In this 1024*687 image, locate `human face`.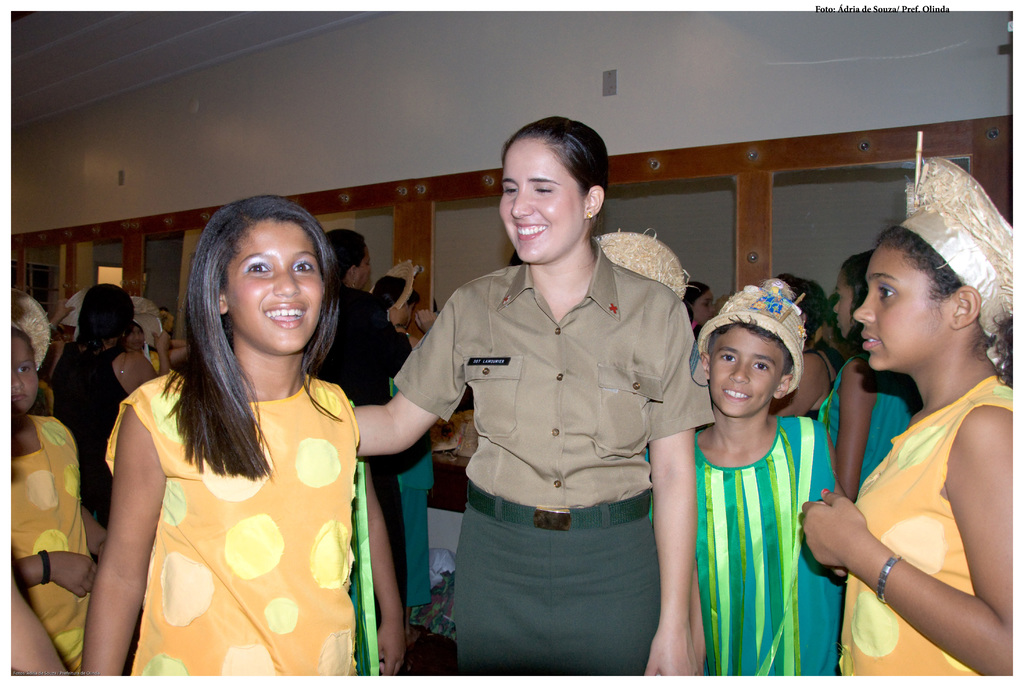
Bounding box: BBox(853, 242, 957, 375).
